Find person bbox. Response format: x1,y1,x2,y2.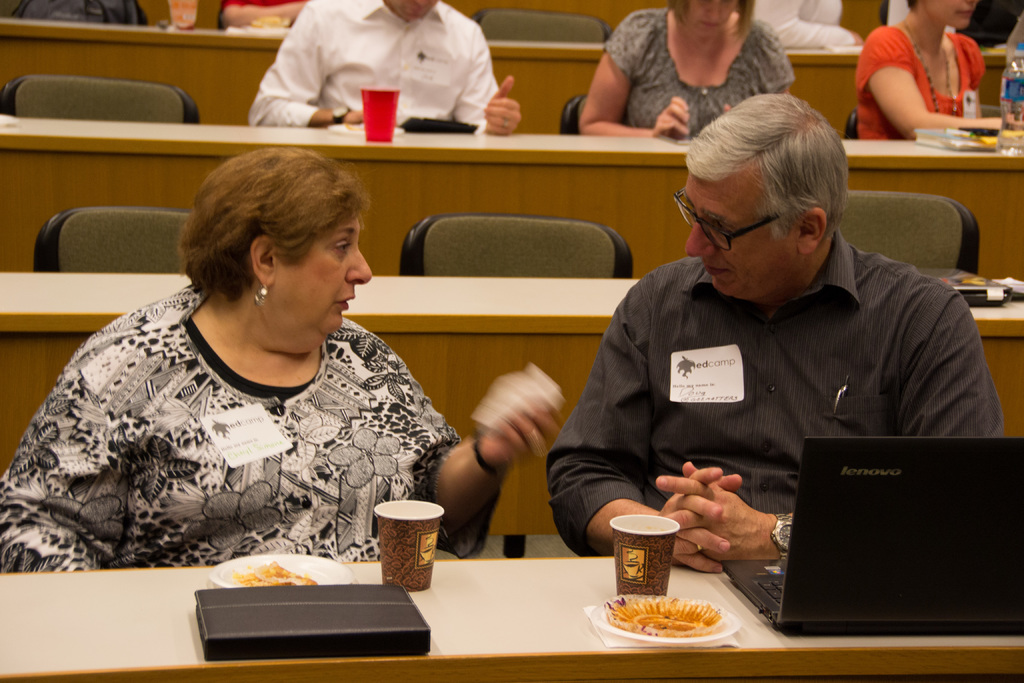
243,0,519,135.
